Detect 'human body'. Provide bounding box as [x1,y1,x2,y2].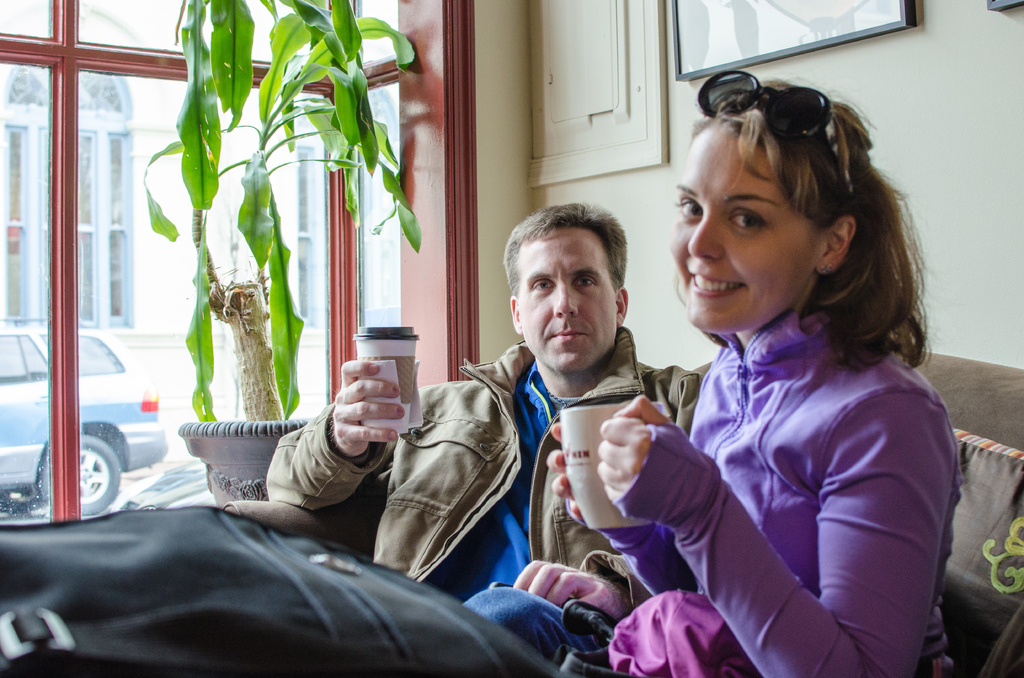
[224,202,707,620].
